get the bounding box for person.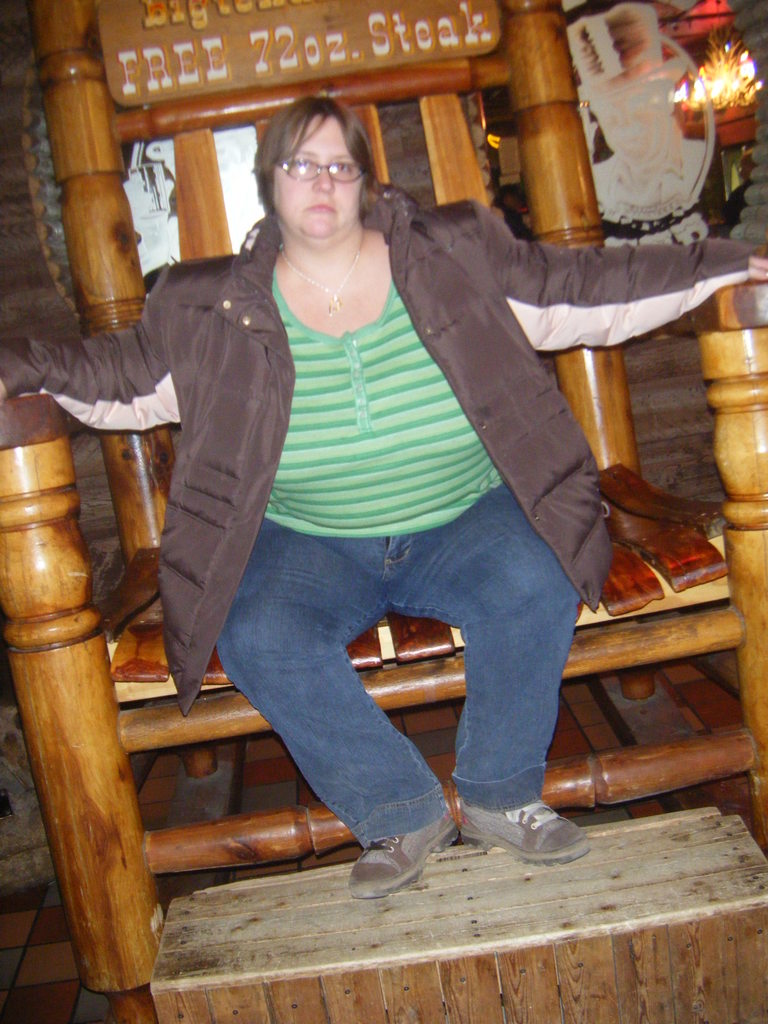
[left=0, top=97, right=767, bottom=904].
